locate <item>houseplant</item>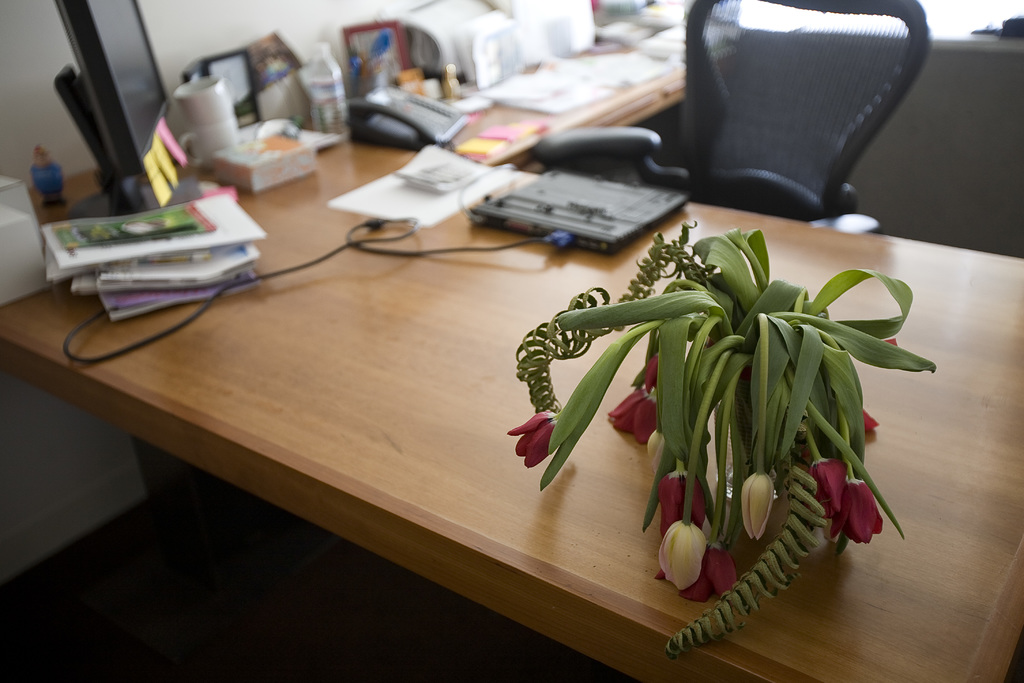
(581,205,902,636)
